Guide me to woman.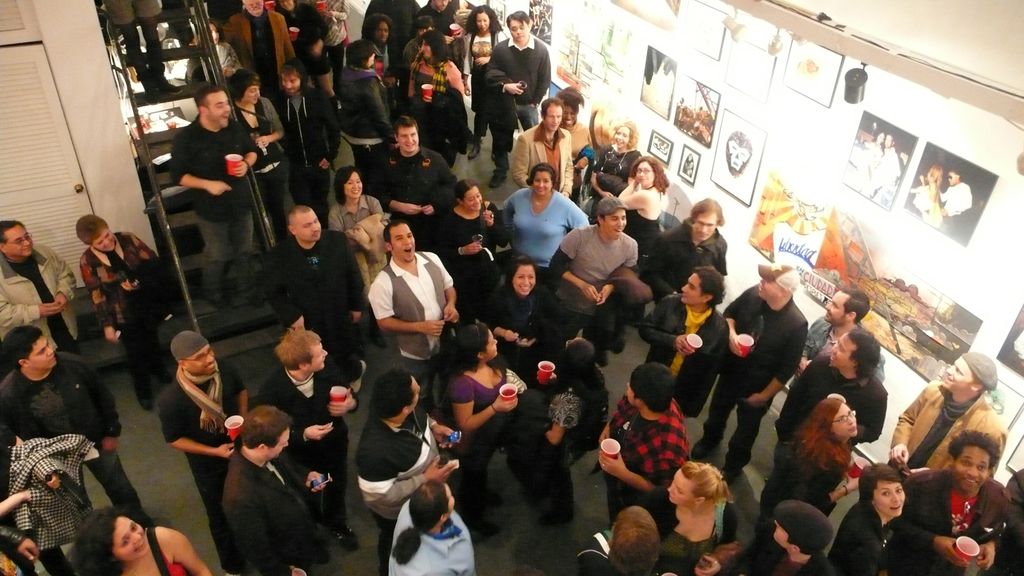
Guidance: <bbox>340, 45, 405, 200</bbox>.
